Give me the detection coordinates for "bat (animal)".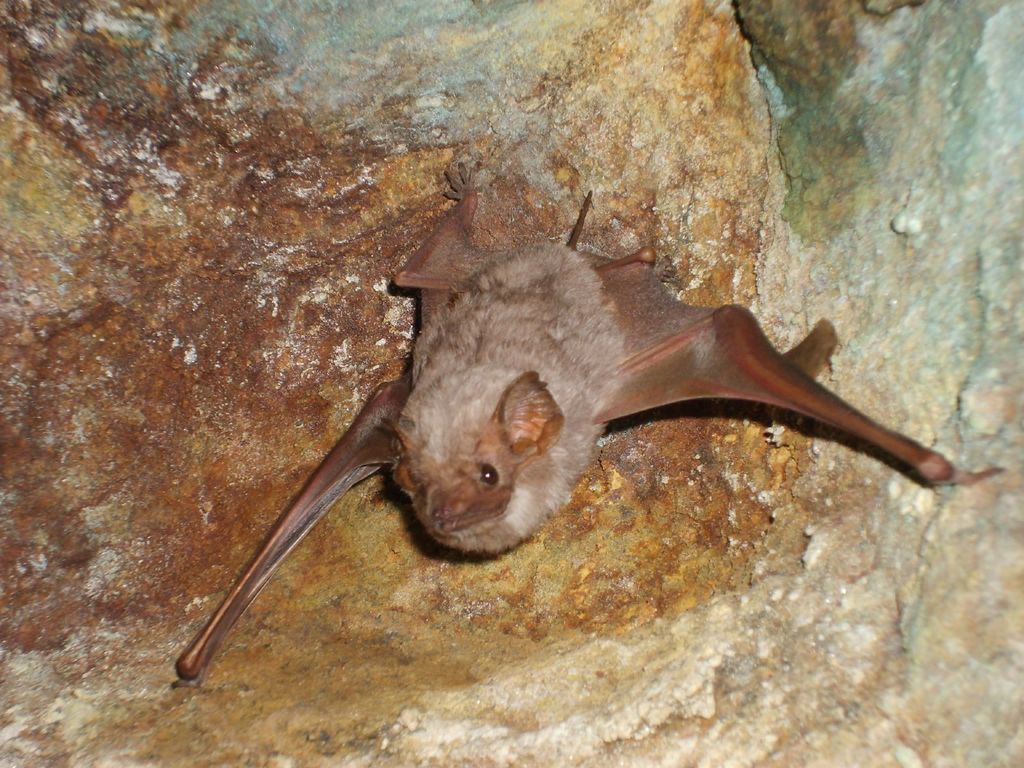
locate(172, 151, 1014, 687).
